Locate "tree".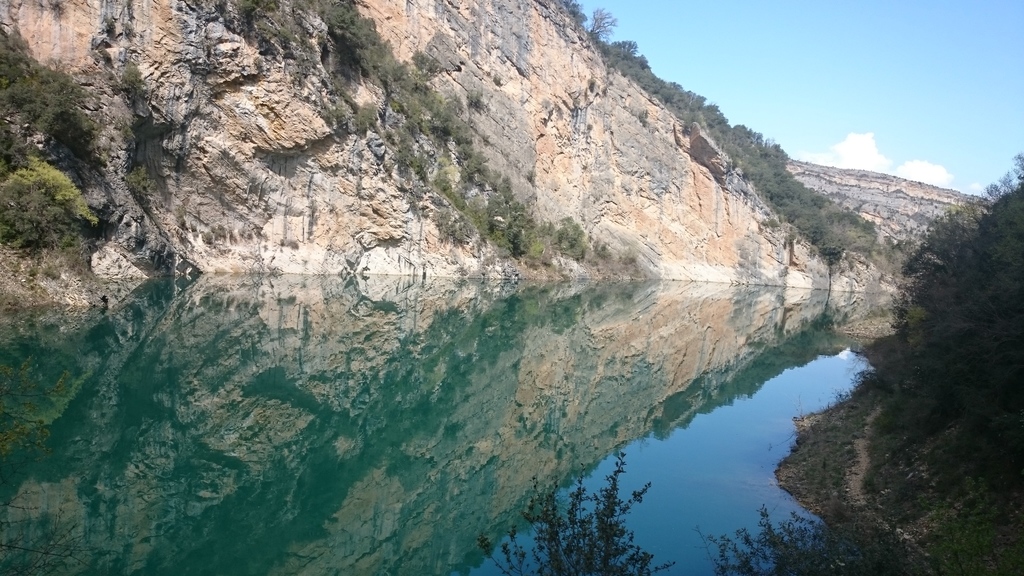
Bounding box: box(0, 31, 113, 172).
